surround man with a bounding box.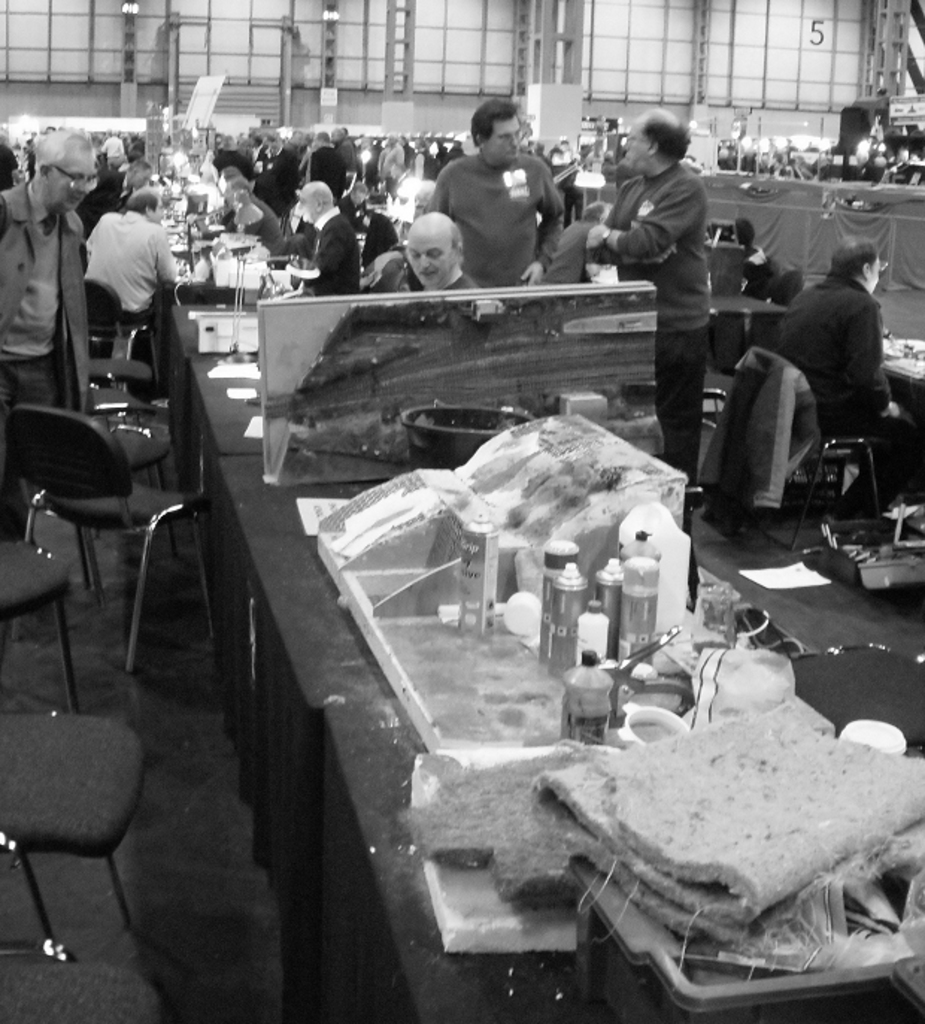
76 187 175 334.
